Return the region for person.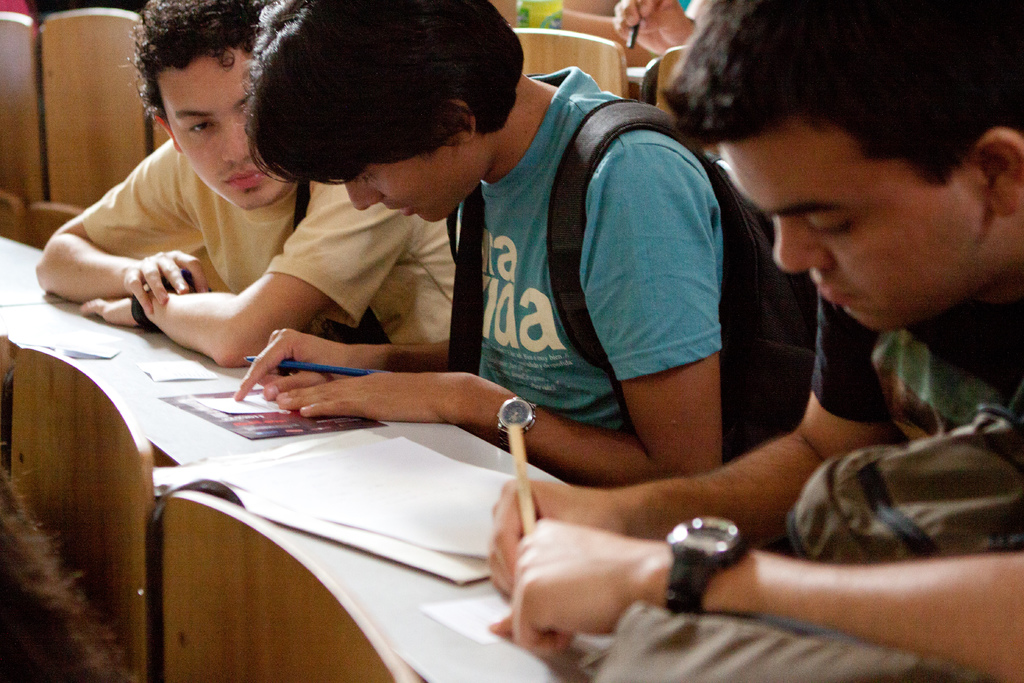
bbox=[556, 0, 710, 63].
